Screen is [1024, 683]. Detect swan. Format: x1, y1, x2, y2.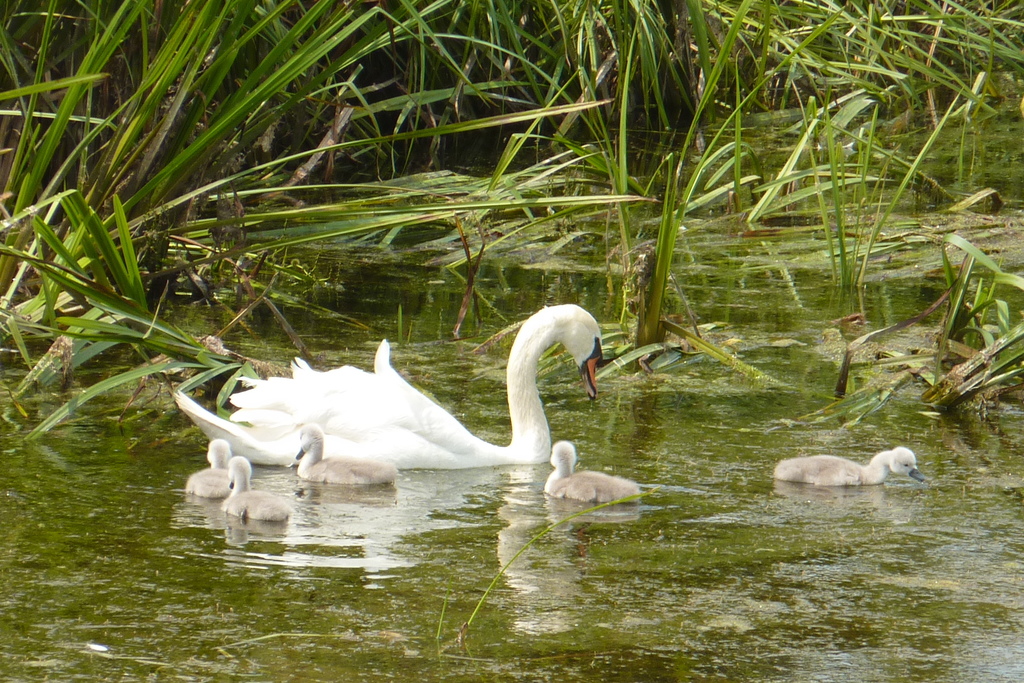
547, 435, 643, 510.
